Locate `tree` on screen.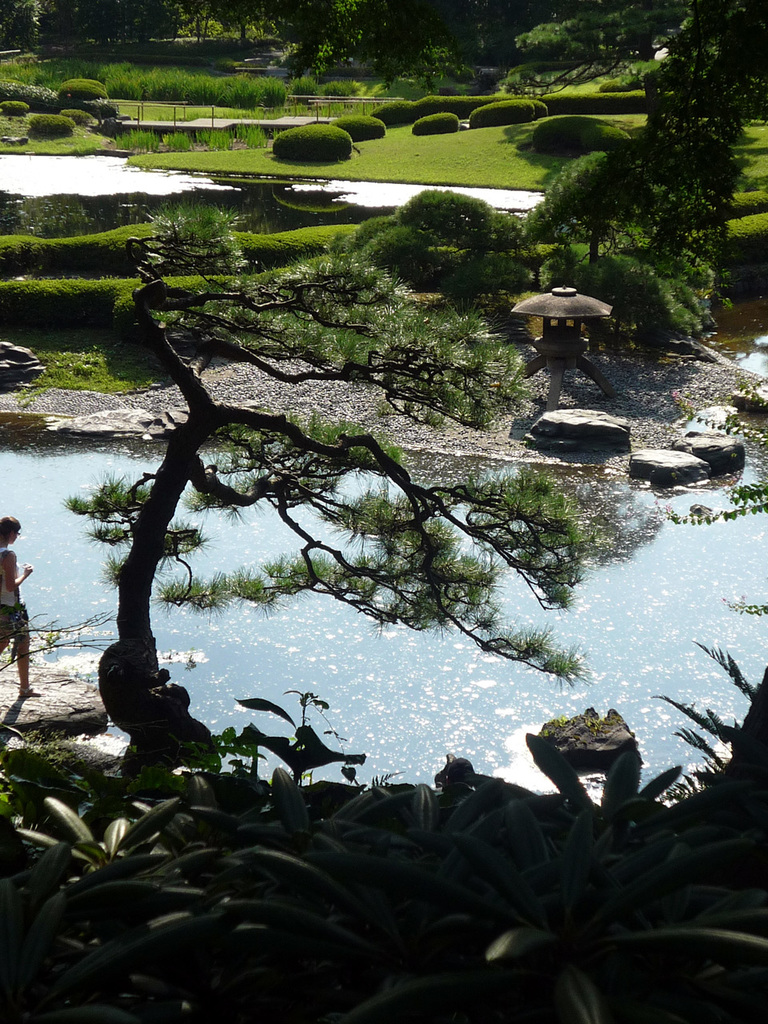
On screen at select_region(58, 202, 589, 762).
